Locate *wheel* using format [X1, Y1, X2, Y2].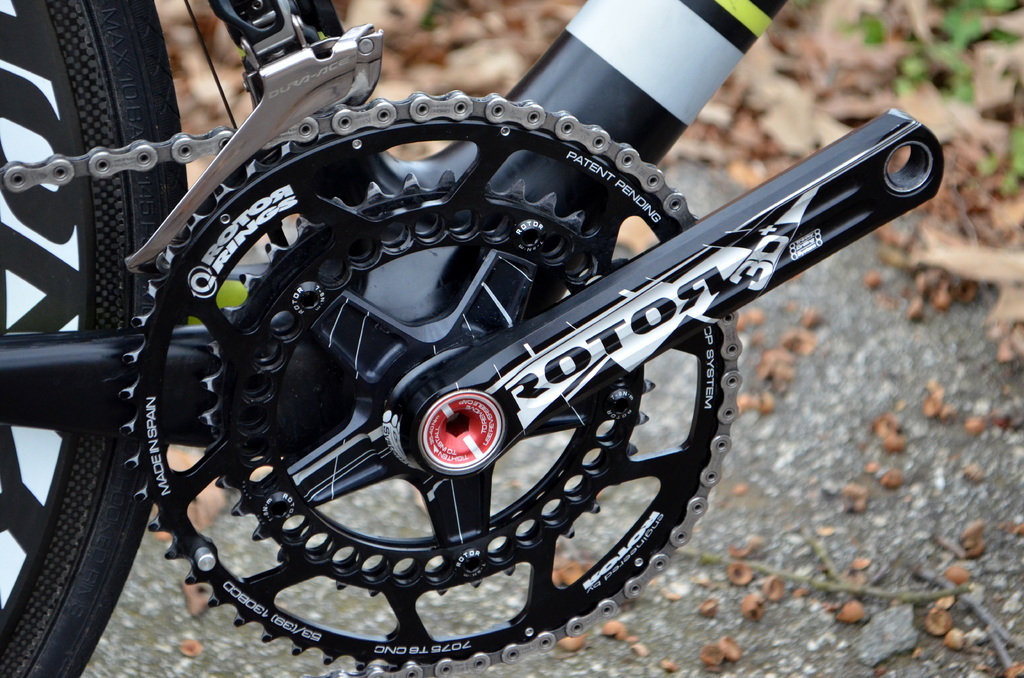
[0, 0, 192, 677].
